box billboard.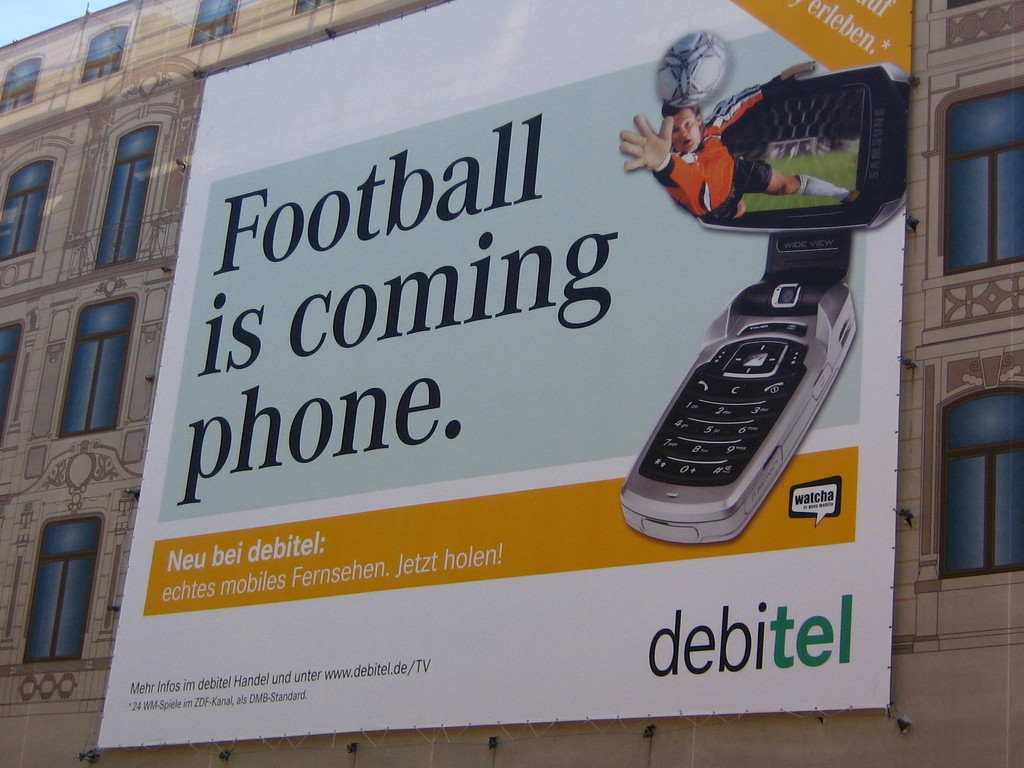
(x1=97, y1=0, x2=919, y2=747).
